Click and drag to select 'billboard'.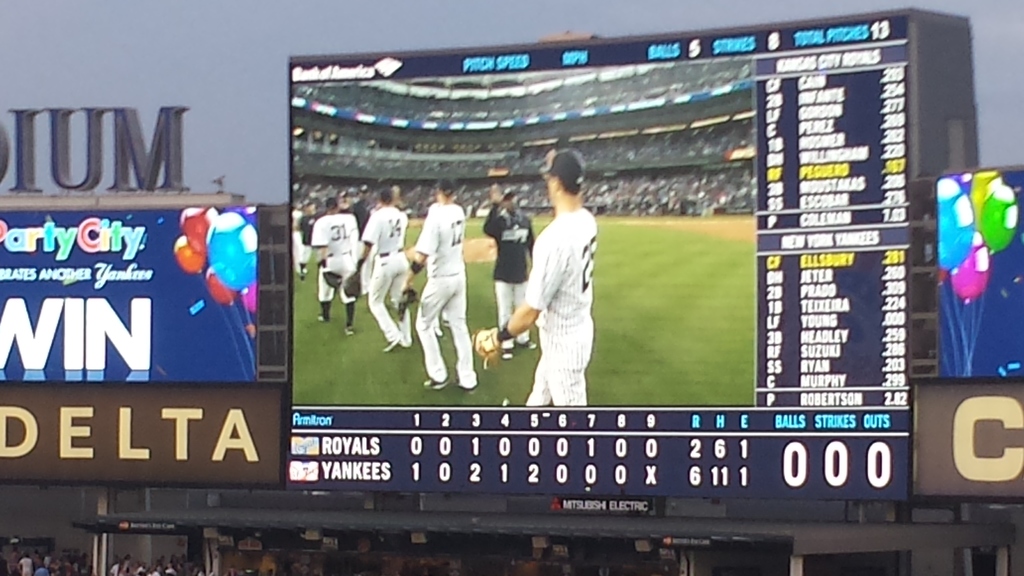
Selection: select_region(915, 376, 1023, 504).
